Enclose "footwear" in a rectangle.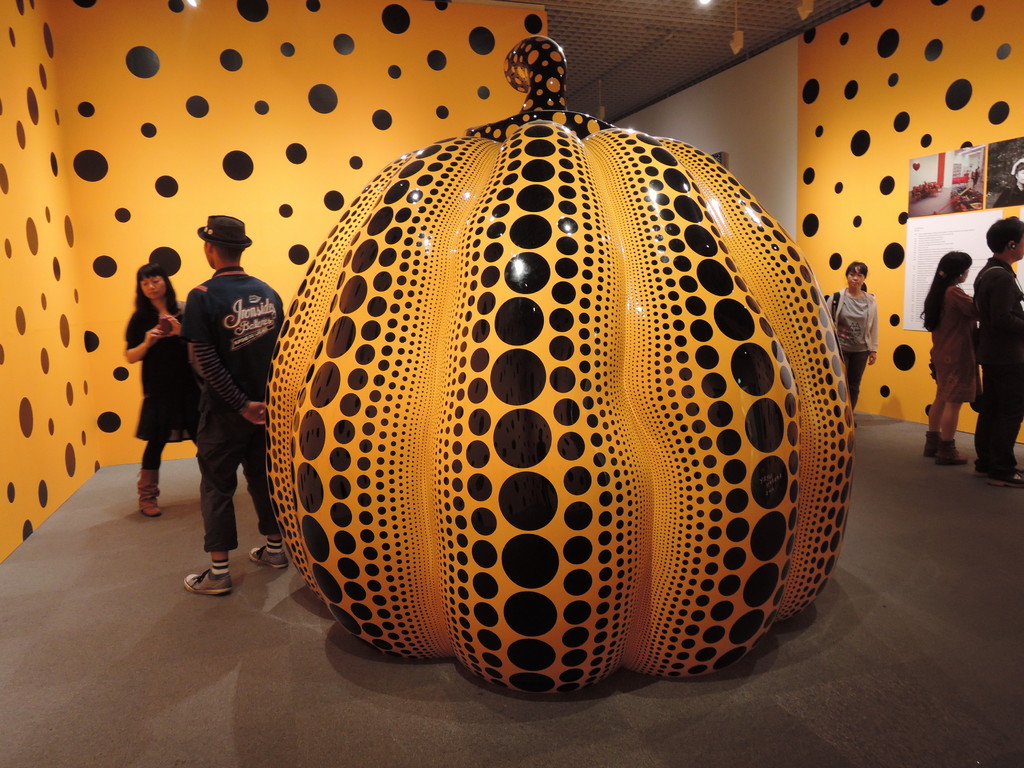
[991, 467, 1023, 485].
